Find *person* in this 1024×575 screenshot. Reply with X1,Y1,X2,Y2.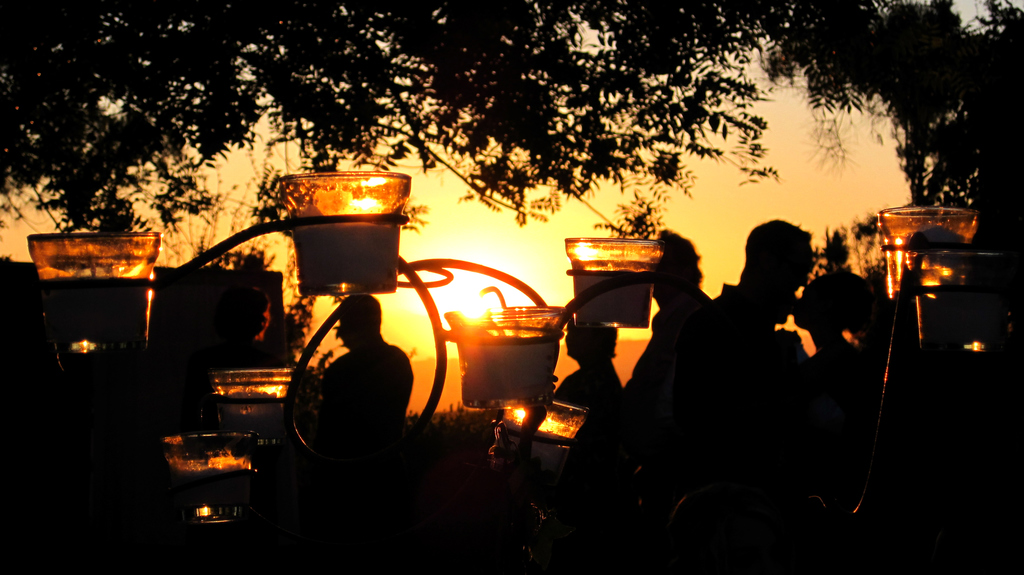
326,292,414,449.
